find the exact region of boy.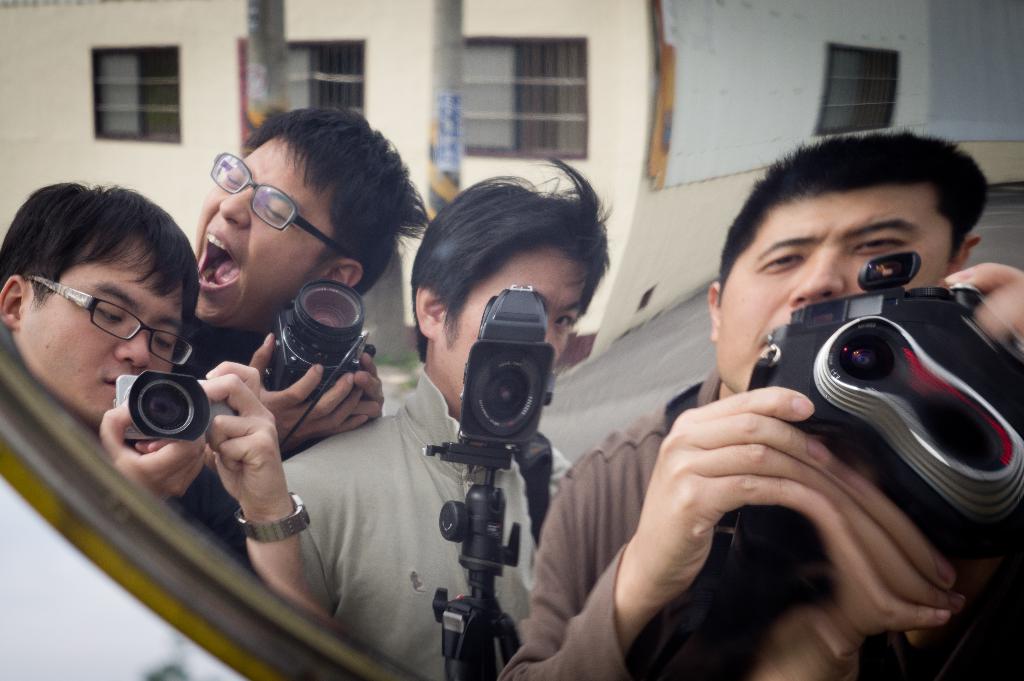
Exact region: 274/155/612/680.
